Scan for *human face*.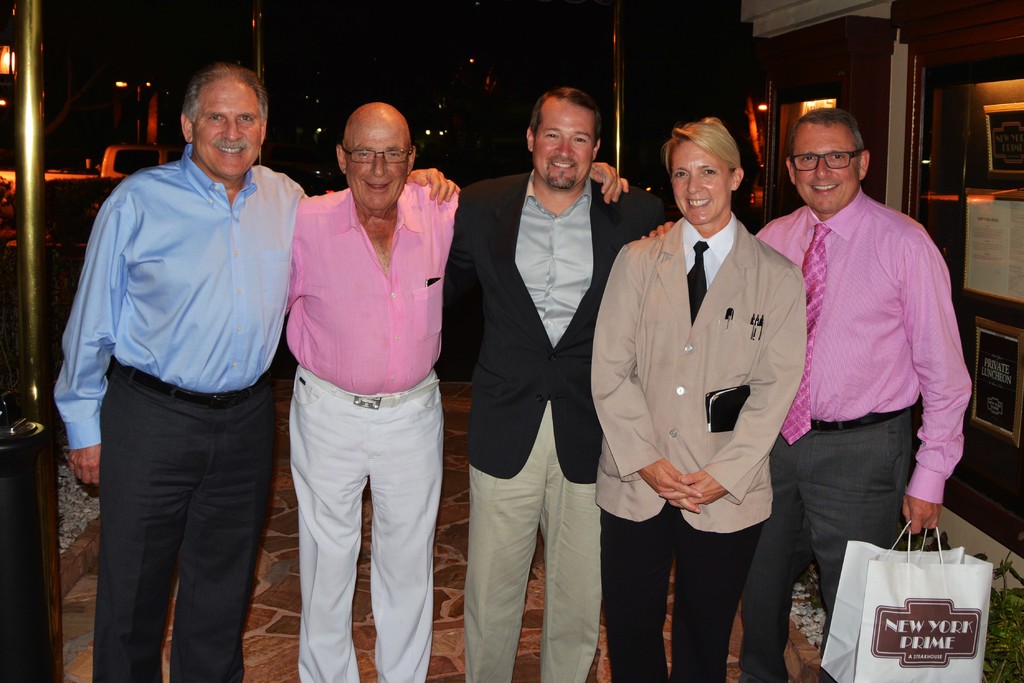
Scan result: [792,131,856,216].
